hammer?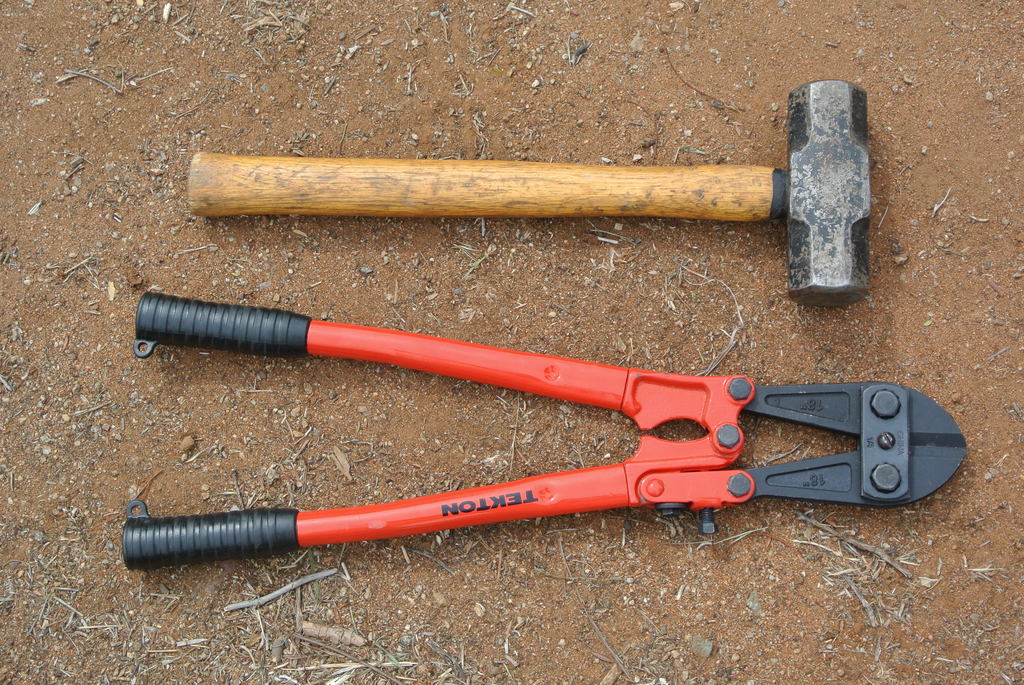
rect(184, 81, 881, 308)
